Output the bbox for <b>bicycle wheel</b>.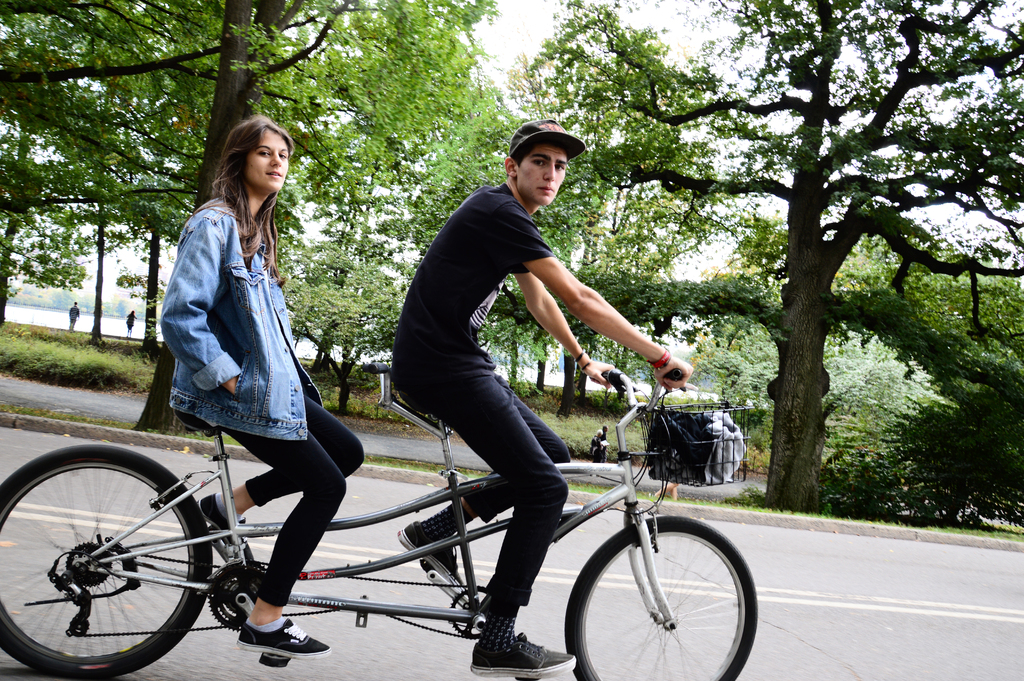
BBox(560, 514, 761, 680).
